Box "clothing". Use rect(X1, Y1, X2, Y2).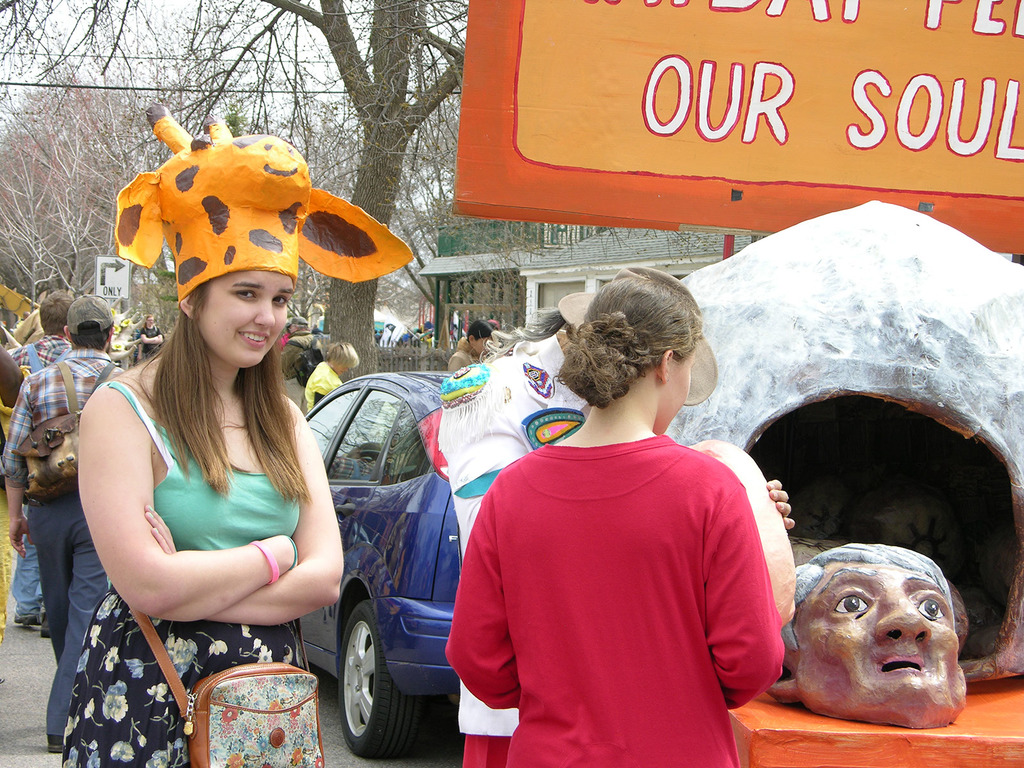
rect(446, 340, 473, 376).
